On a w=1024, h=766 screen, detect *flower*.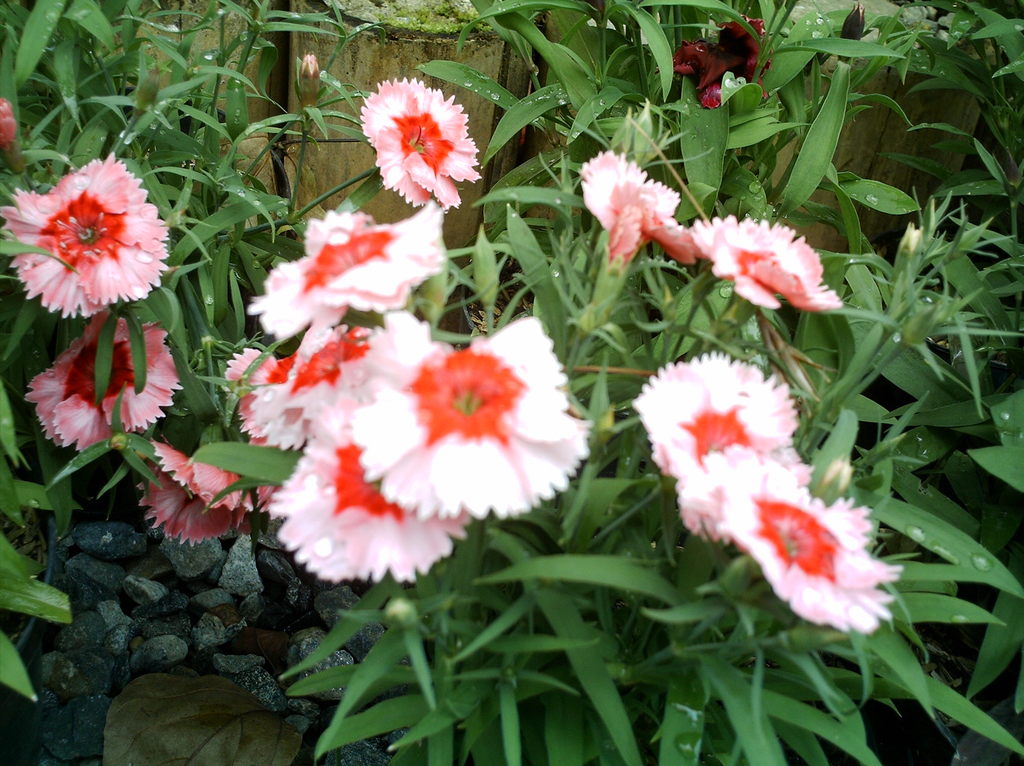
region(691, 218, 844, 314).
